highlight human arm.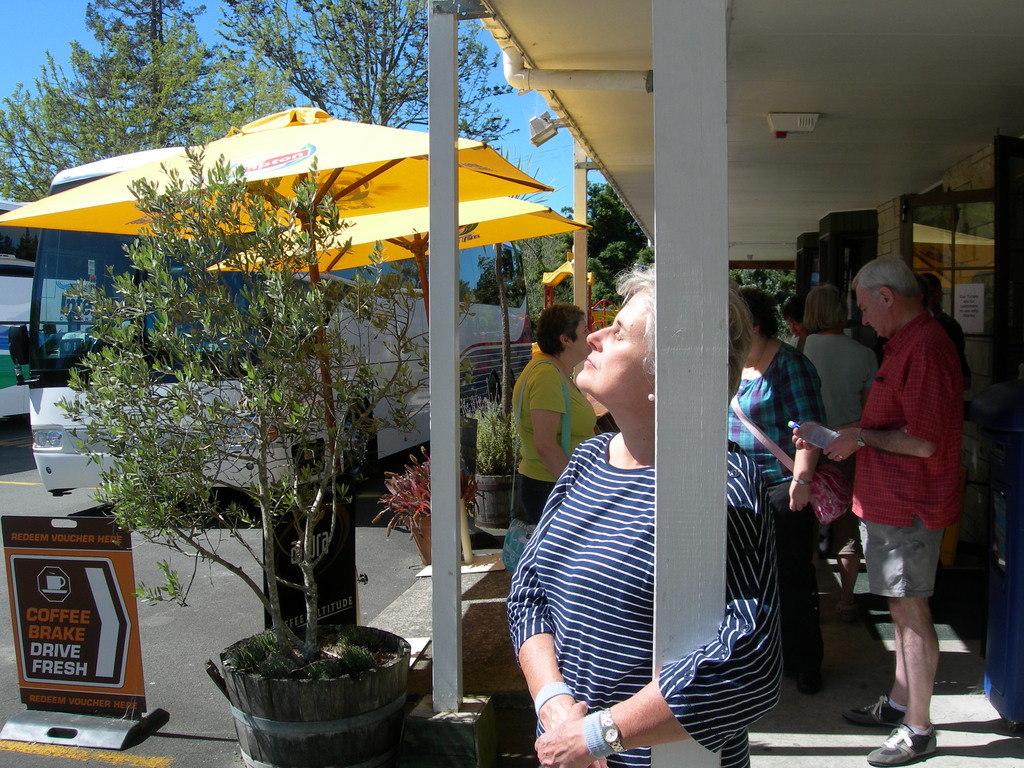
Highlighted region: (x1=504, y1=439, x2=606, y2=767).
